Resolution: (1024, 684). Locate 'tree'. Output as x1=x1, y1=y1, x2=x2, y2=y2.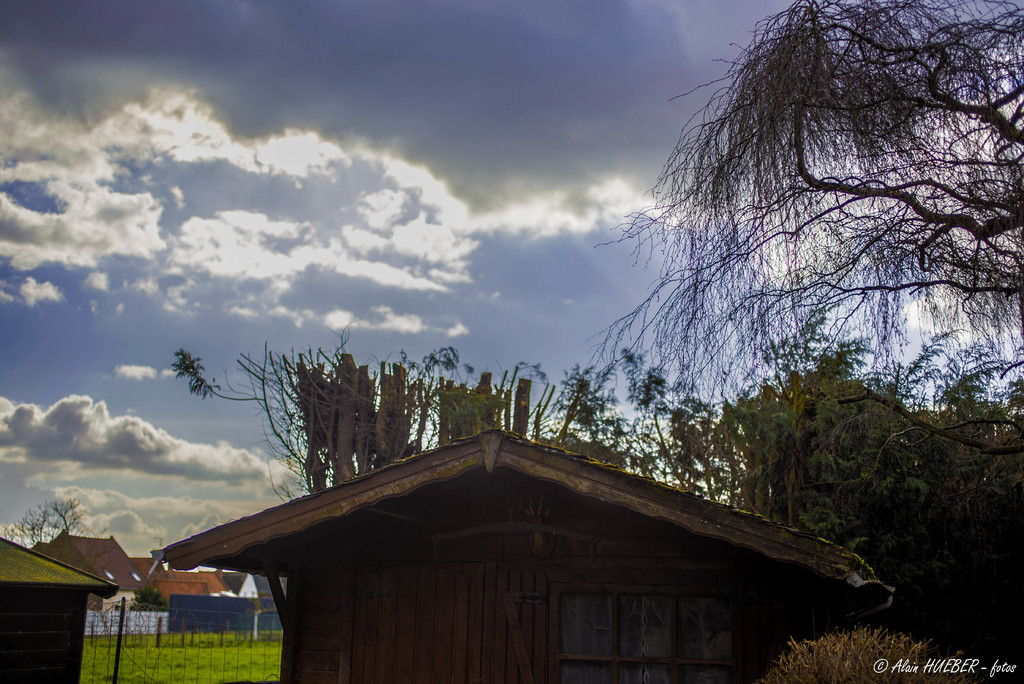
x1=488, y1=0, x2=994, y2=613.
